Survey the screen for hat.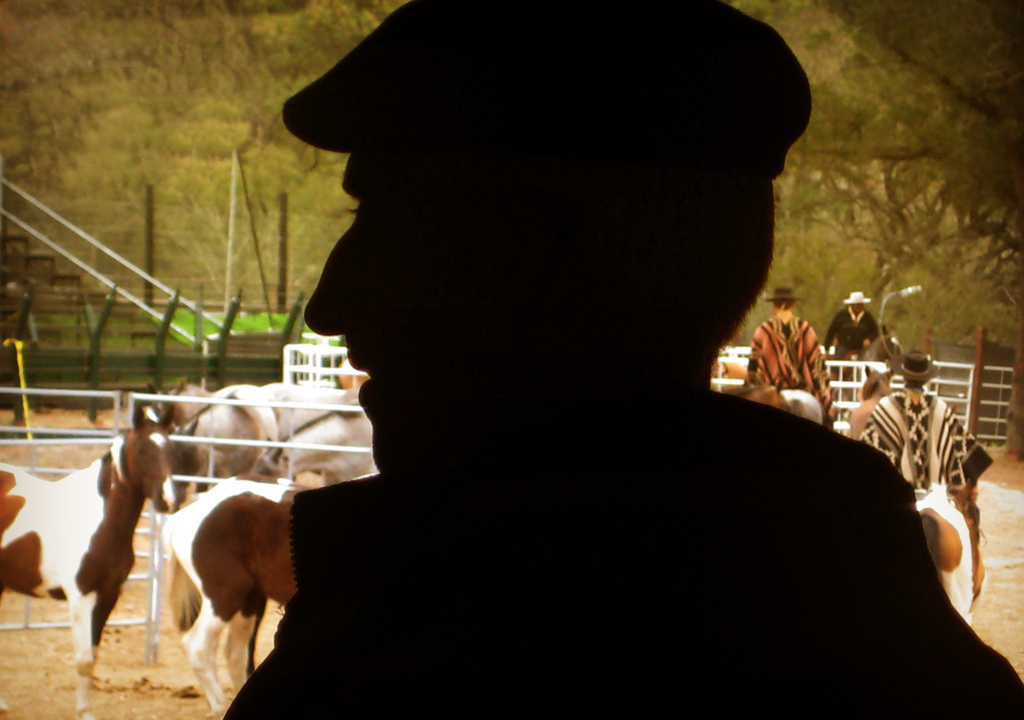
Survey found: 844,291,870,306.
